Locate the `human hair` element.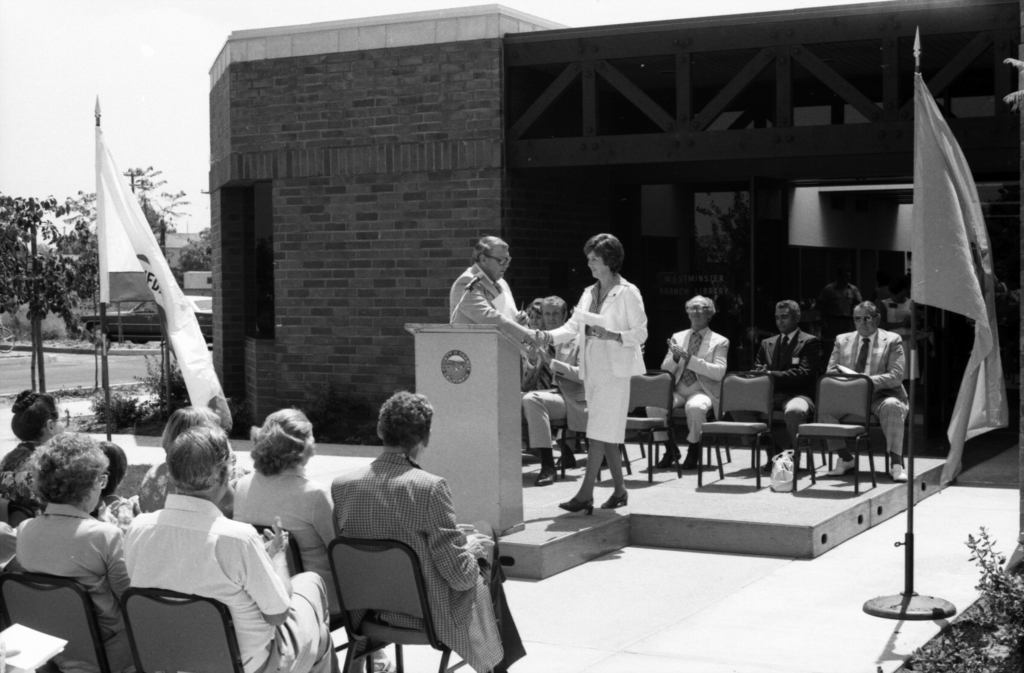
Element bbox: {"left": 250, "top": 407, "right": 314, "bottom": 477}.
